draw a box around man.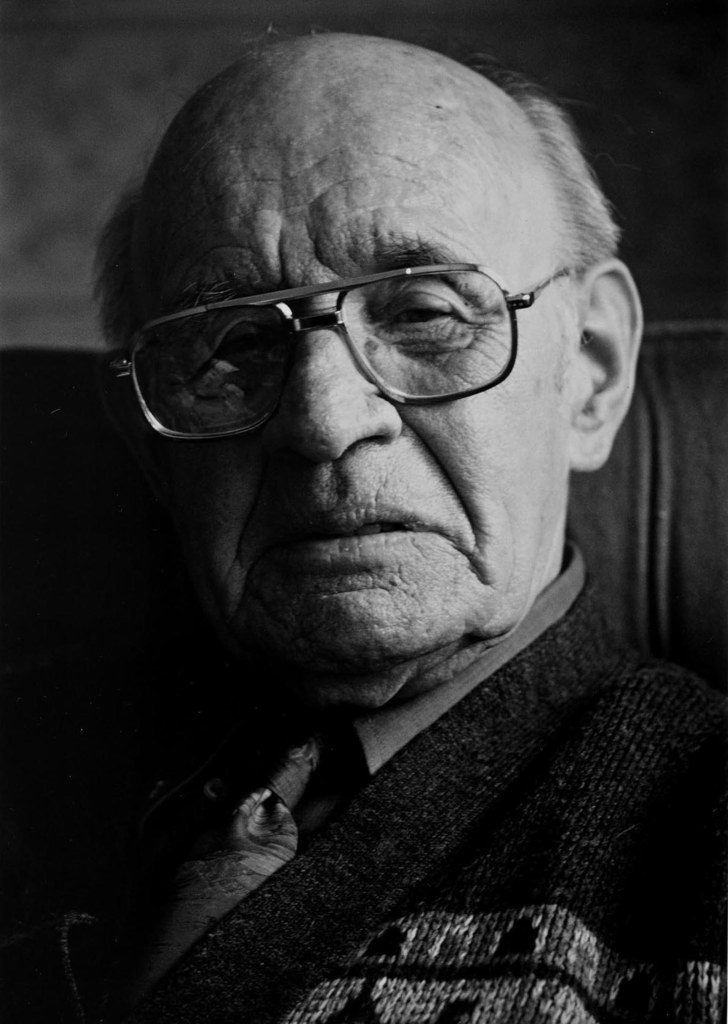
[1, 26, 726, 1021].
